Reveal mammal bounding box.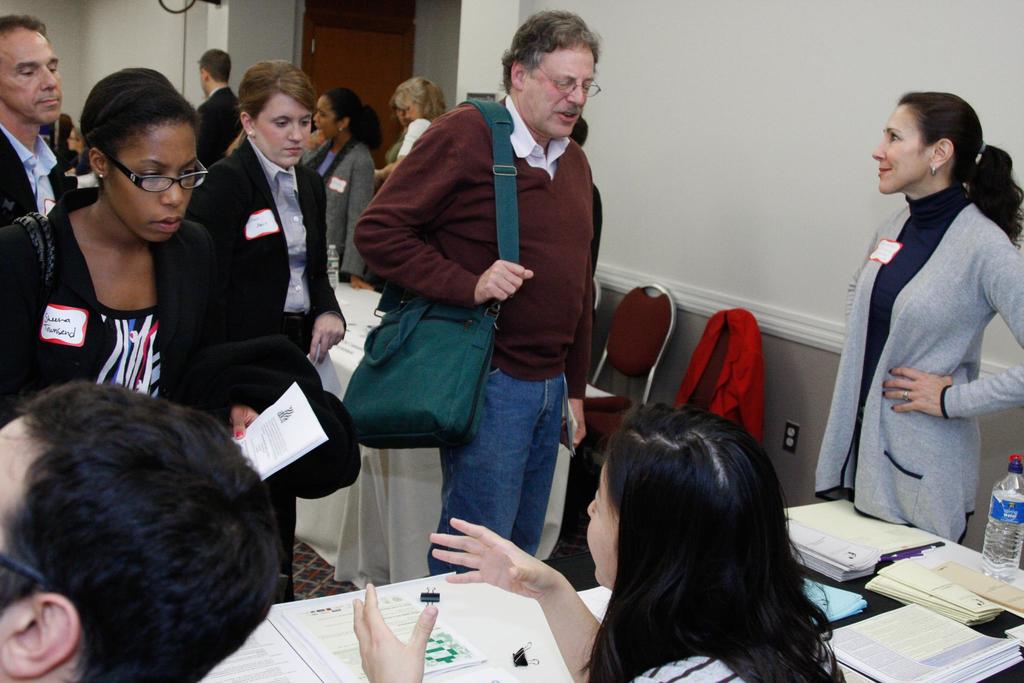
Revealed: (x1=0, y1=378, x2=282, y2=682).
